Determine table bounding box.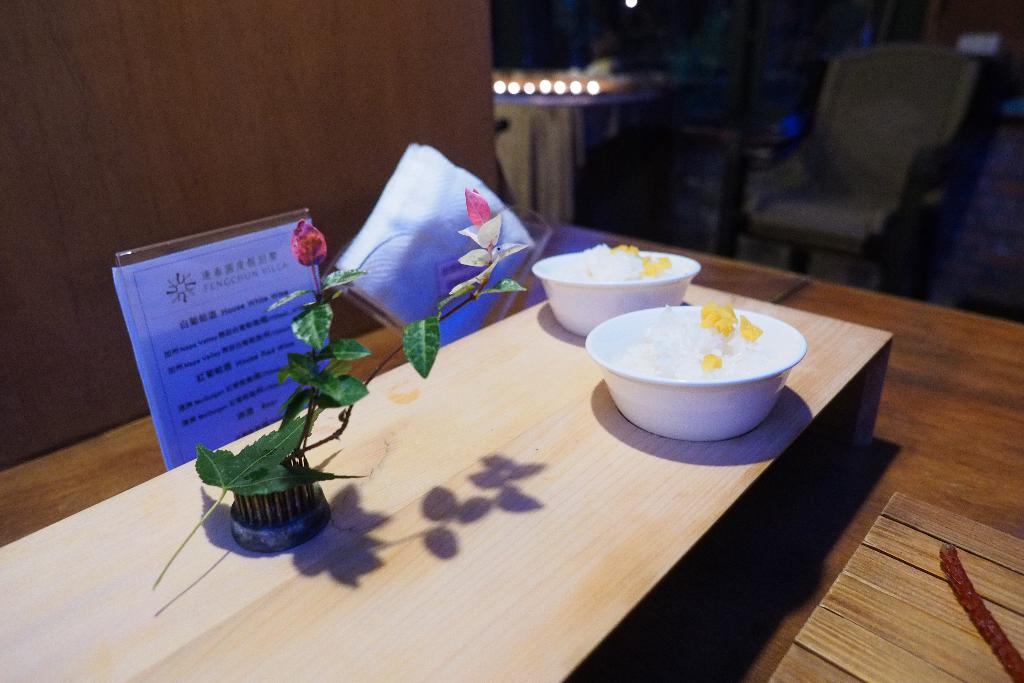
Determined: [left=0, top=201, right=929, bottom=676].
